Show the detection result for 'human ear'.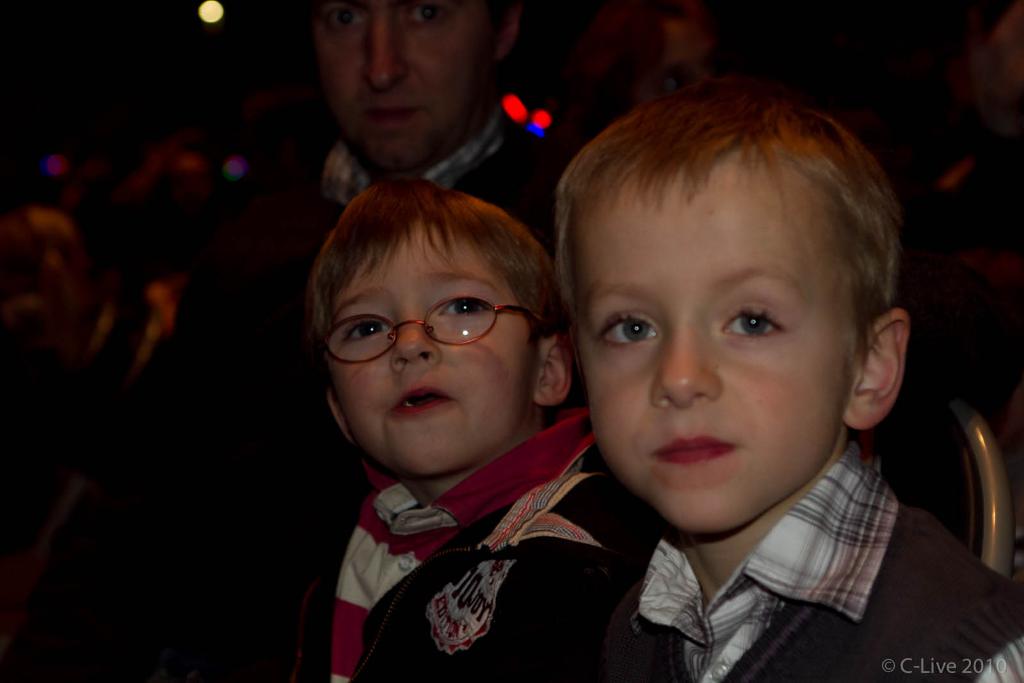
select_region(495, 10, 522, 64).
